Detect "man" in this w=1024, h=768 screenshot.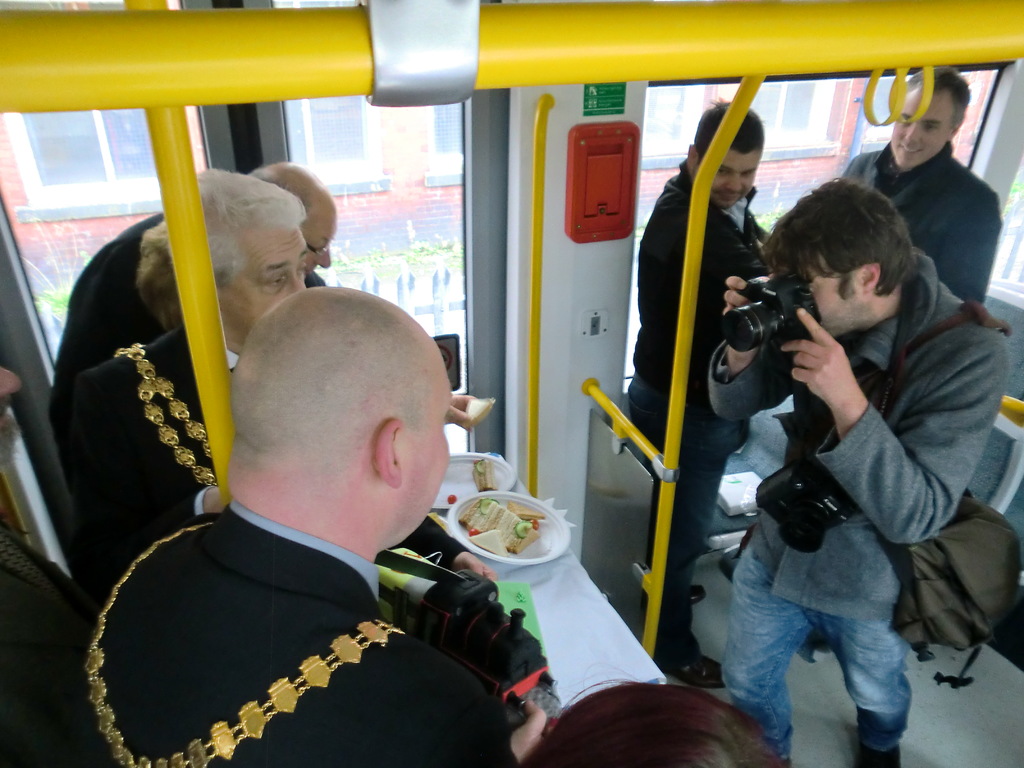
Detection: box=[843, 62, 1006, 307].
